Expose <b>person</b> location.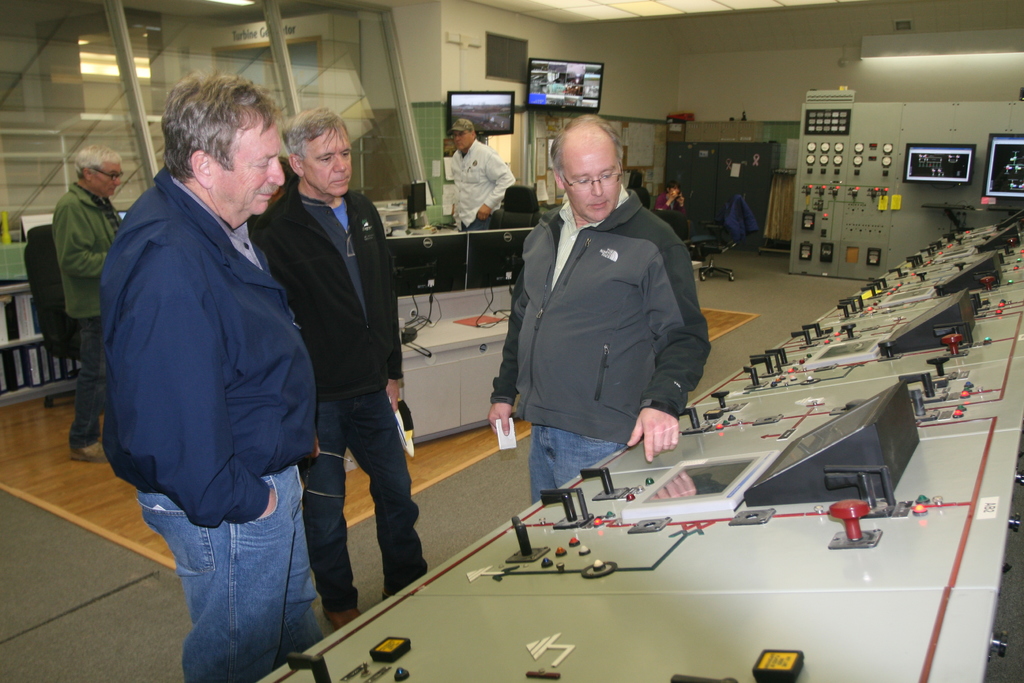
Exposed at rect(97, 72, 344, 678).
